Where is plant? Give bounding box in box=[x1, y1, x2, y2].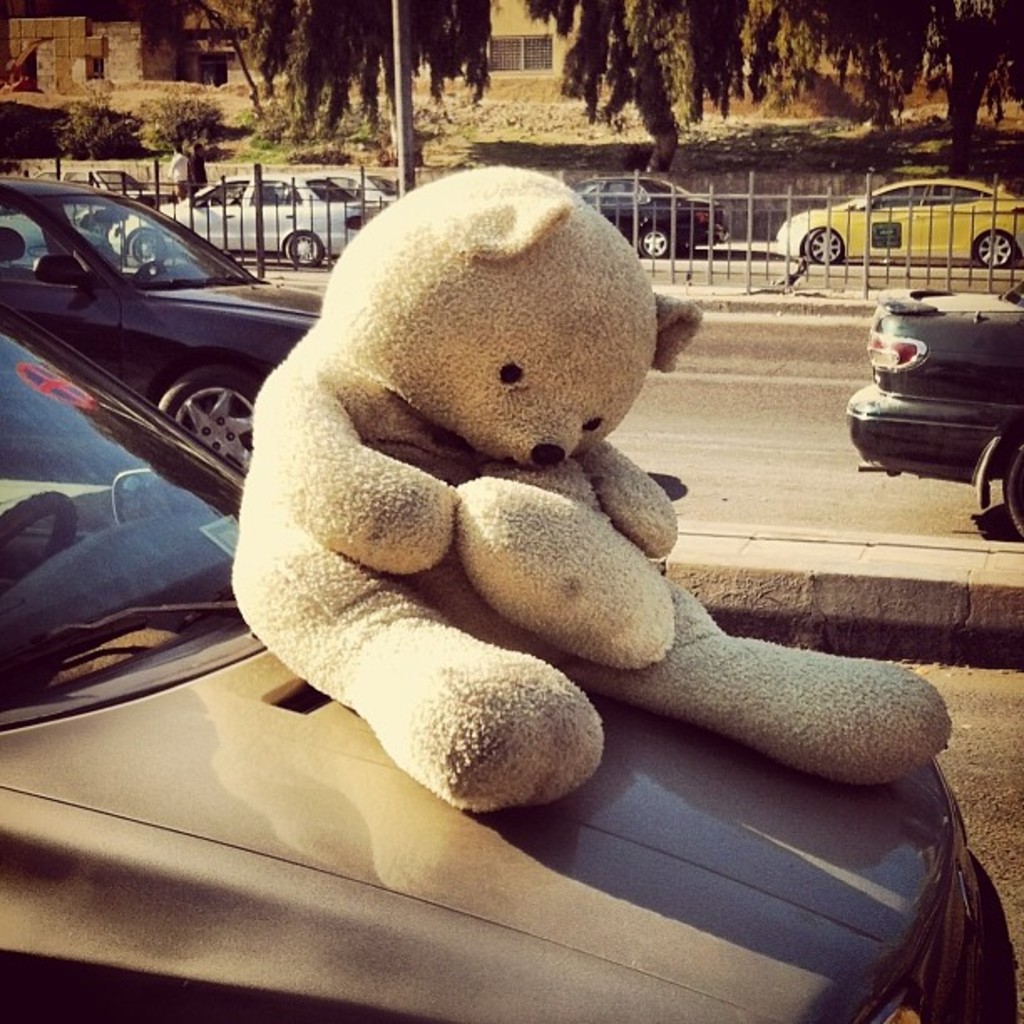
box=[410, 95, 455, 129].
